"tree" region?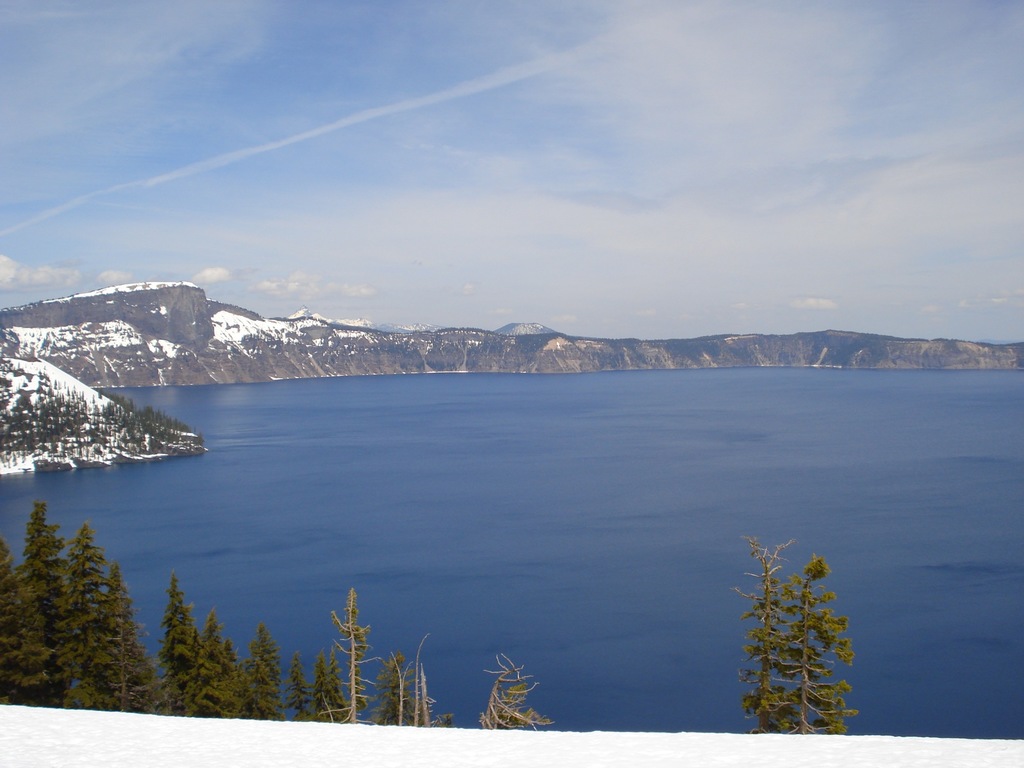
{"left": 376, "top": 628, "right": 463, "bottom": 728}
